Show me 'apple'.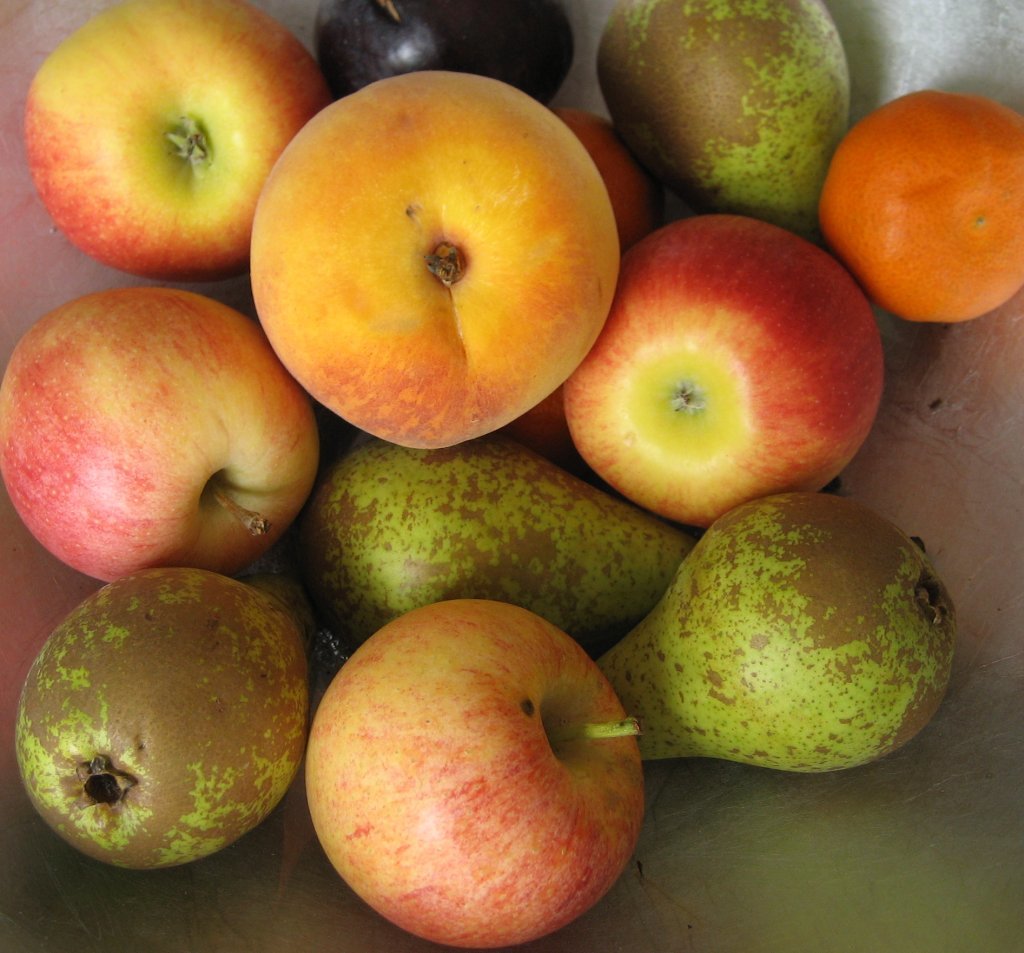
'apple' is here: x1=0 y1=276 x2=321 y2=586.
